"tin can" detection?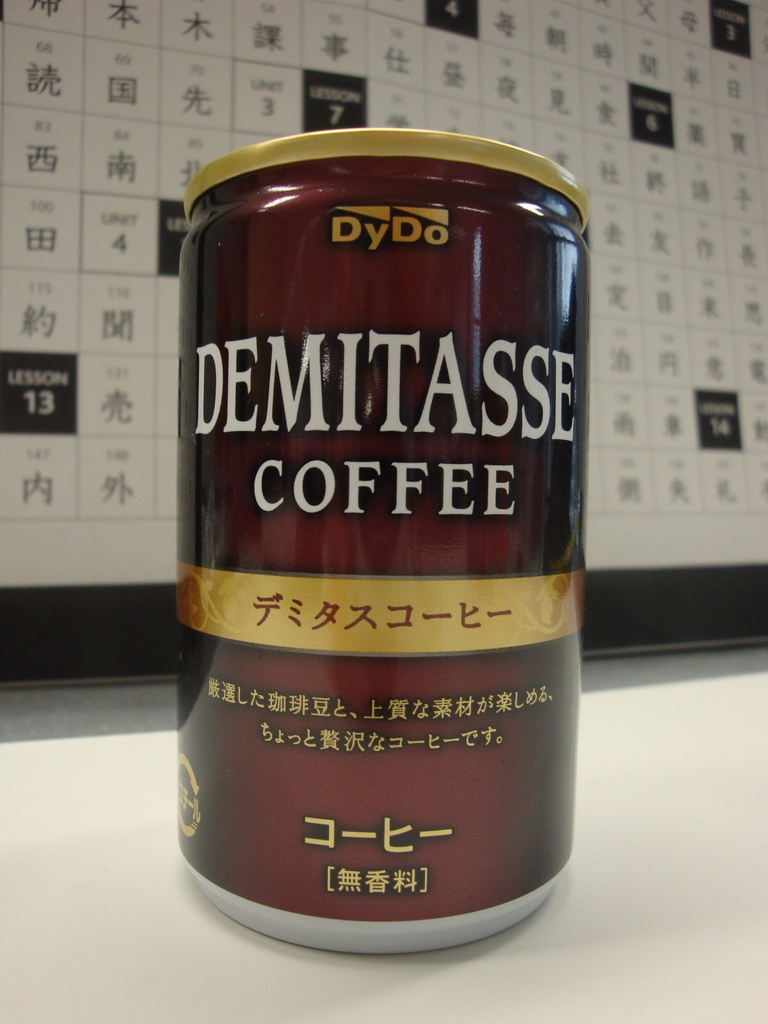
pyautogui.locateOnScreen(177, 127, 591, 950)
